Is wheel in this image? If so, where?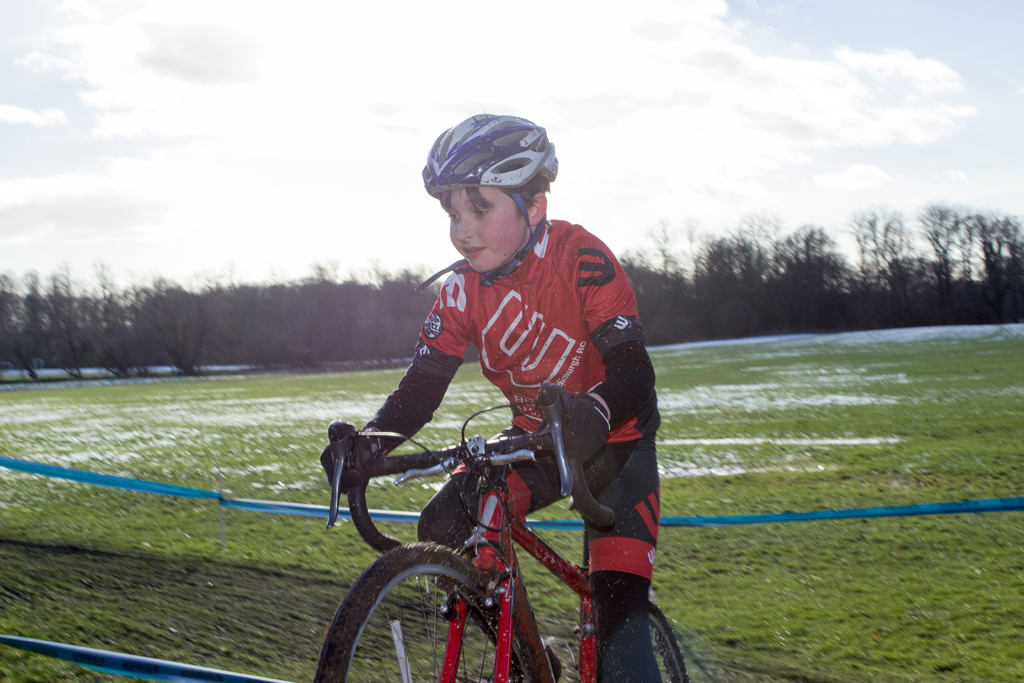
Yes, at l=644, t=599, r=685, b=682.
